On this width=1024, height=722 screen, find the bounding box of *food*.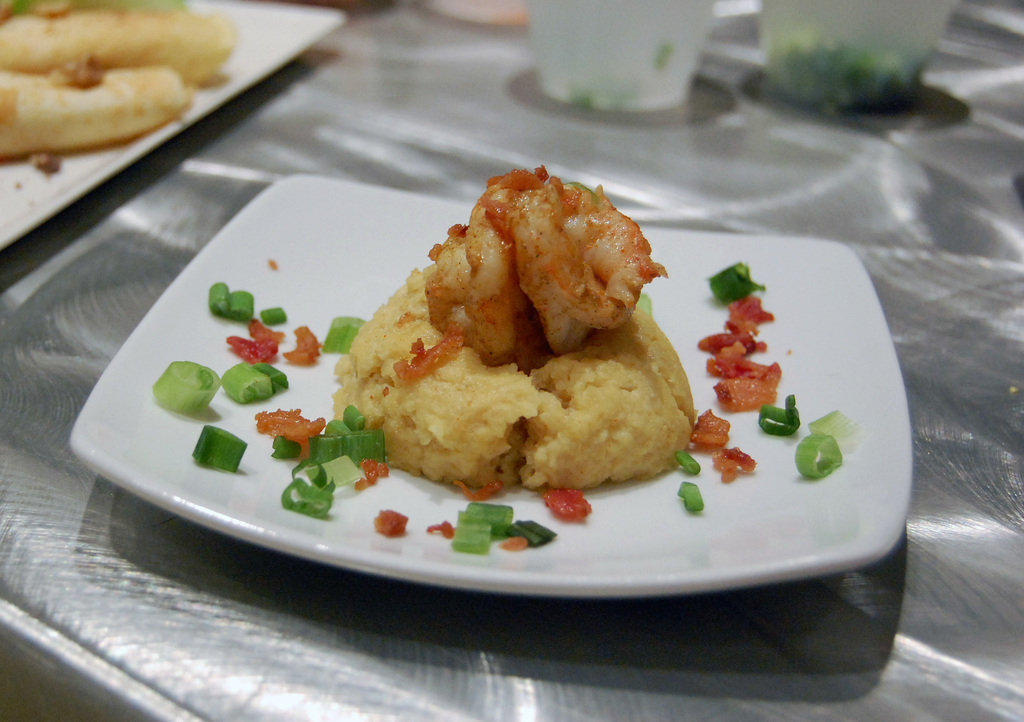
Bounding box: (left=504, top=518, right=557, bottom=551).
